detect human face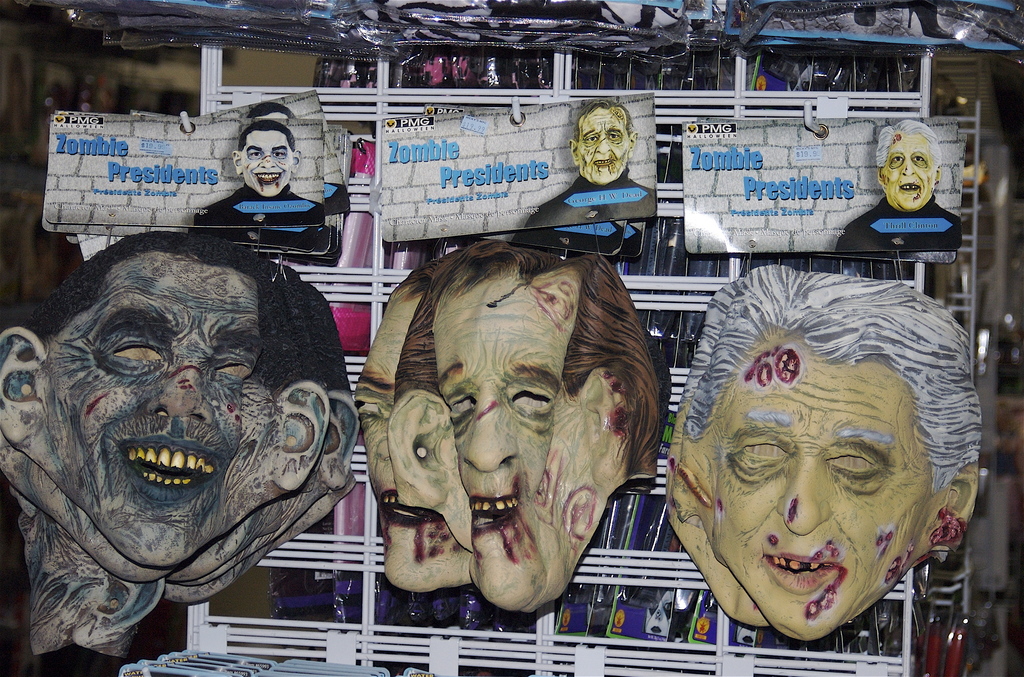
Rect(880, 130, 939, 214)
